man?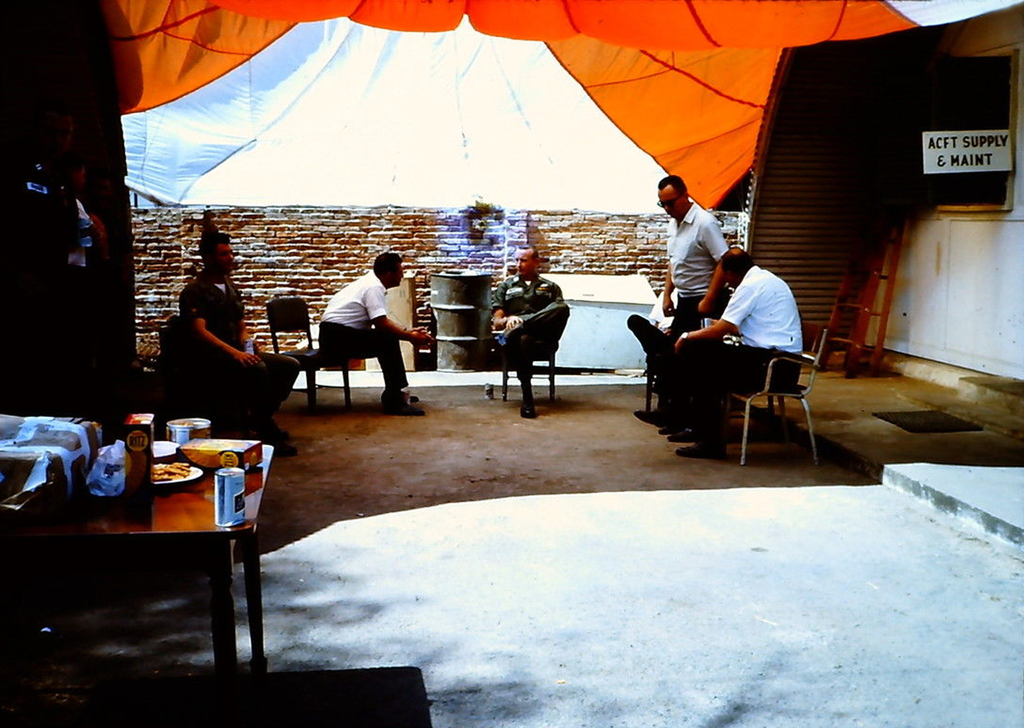
488, 242, 568, 422
